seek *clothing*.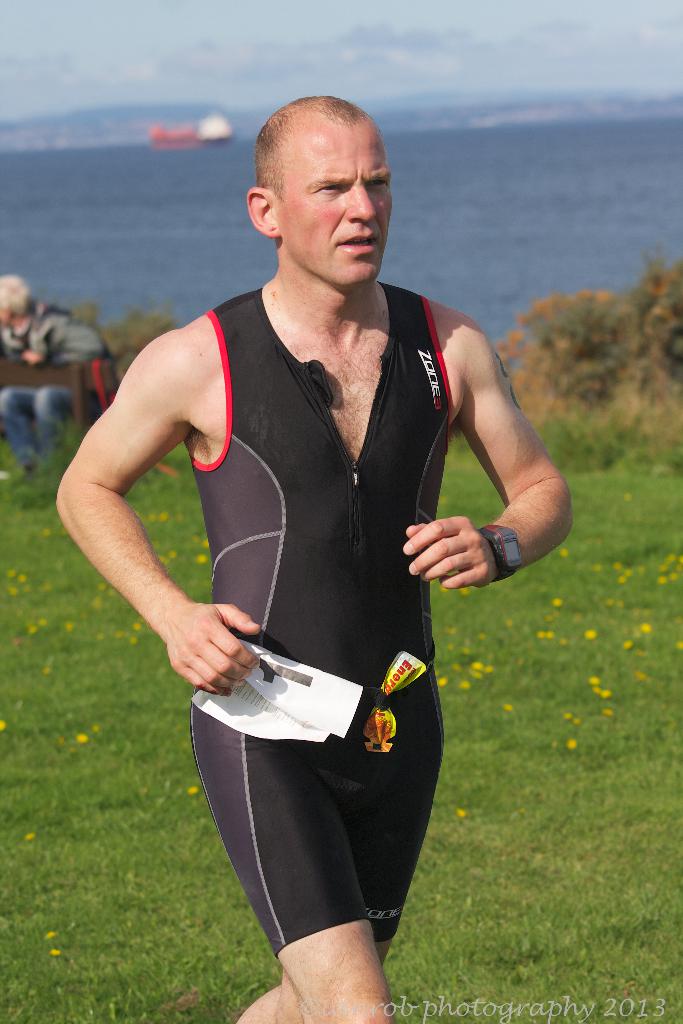
BBox(21, 305, 124, 370).
